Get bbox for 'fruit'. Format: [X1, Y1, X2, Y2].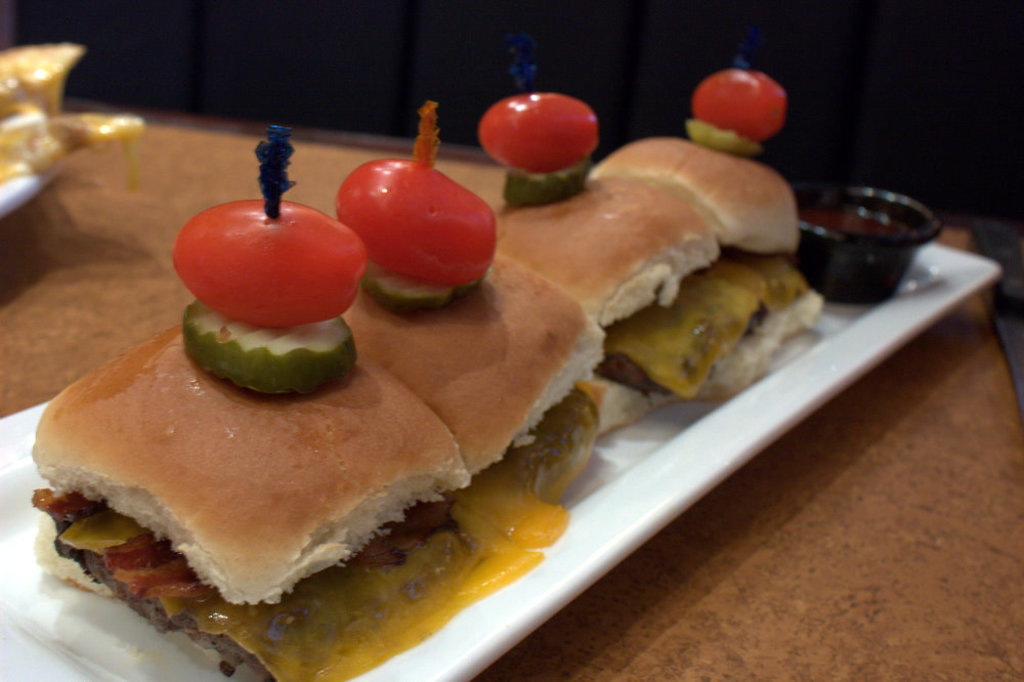
[476, 88, 600, 160].
